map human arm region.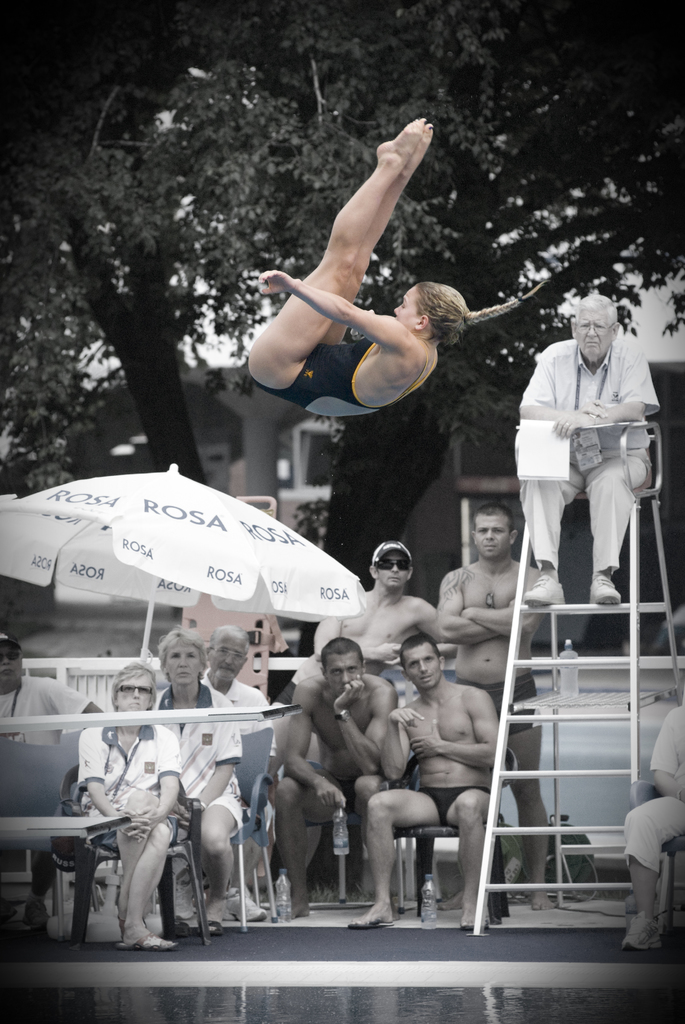
Mapped to 625 709 675 788.
